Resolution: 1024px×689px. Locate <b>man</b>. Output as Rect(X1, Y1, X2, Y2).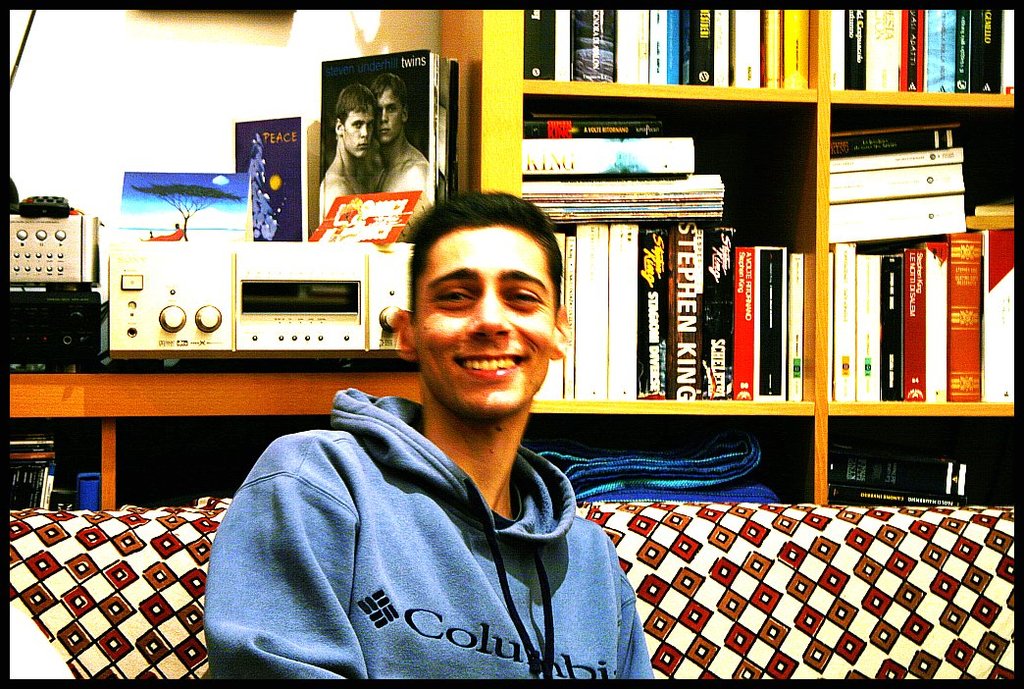
Rect(318, 82, 378, 225).
